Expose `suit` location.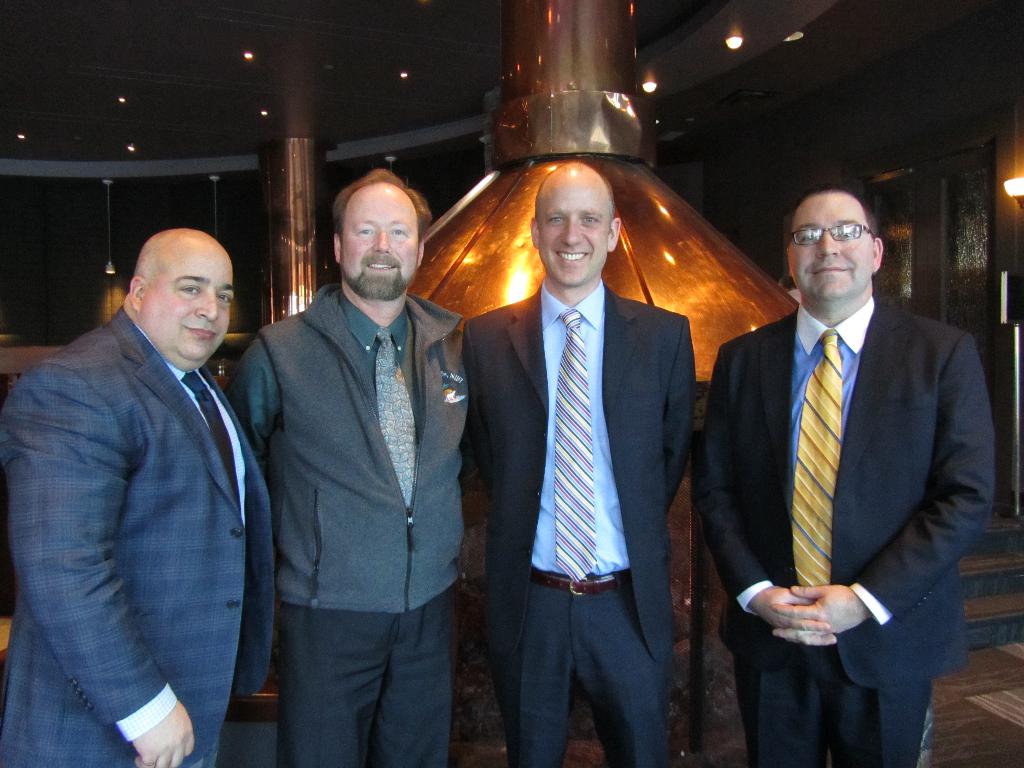
Exposed at (left=0, top=304, right=277, bottom=767).
